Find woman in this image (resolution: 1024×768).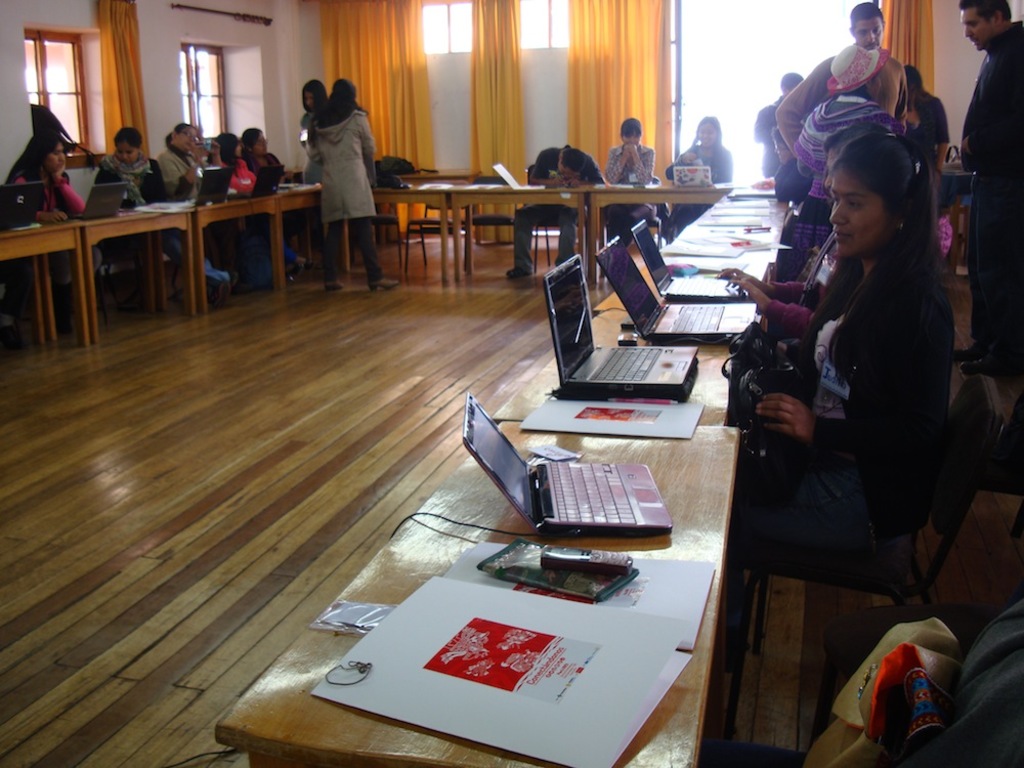
{"left": 10, "top": 131, "right": 85, "bottom": 221}.
